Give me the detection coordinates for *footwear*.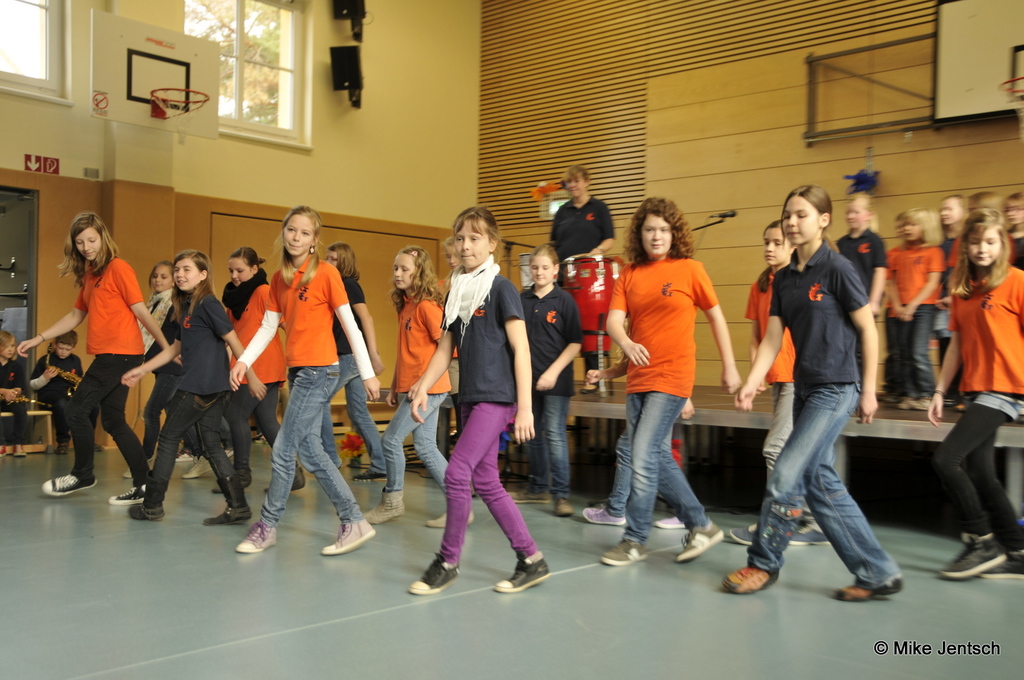
{"x1": 200, "y1": 476, "x2": 252, "y2": 523}.
